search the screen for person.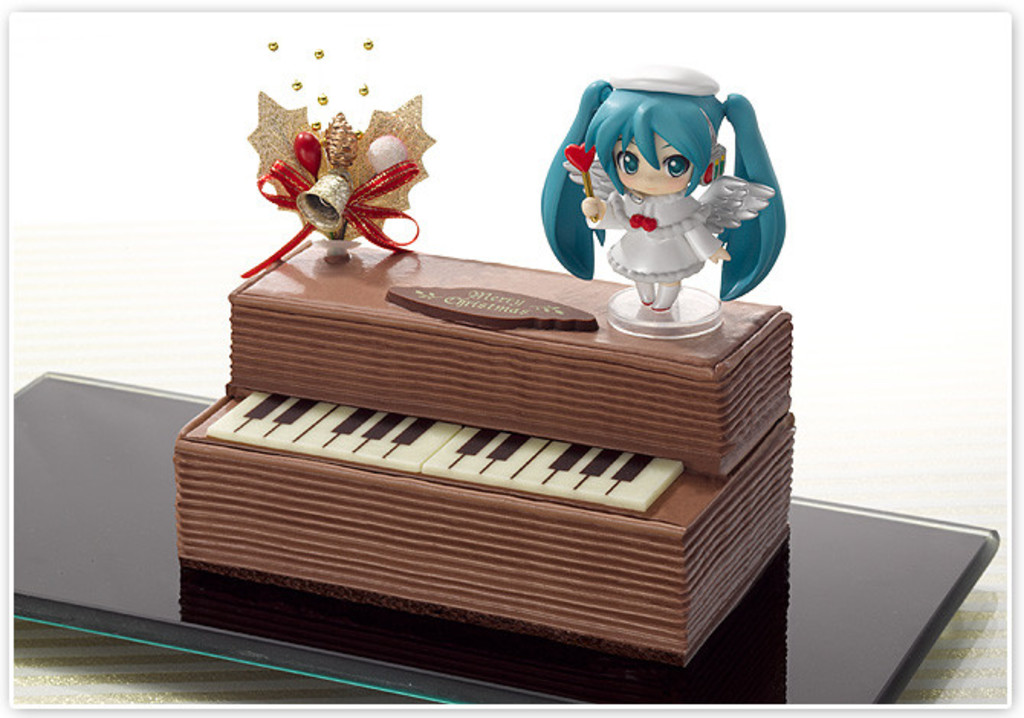
Found at 570 61 772 338.
